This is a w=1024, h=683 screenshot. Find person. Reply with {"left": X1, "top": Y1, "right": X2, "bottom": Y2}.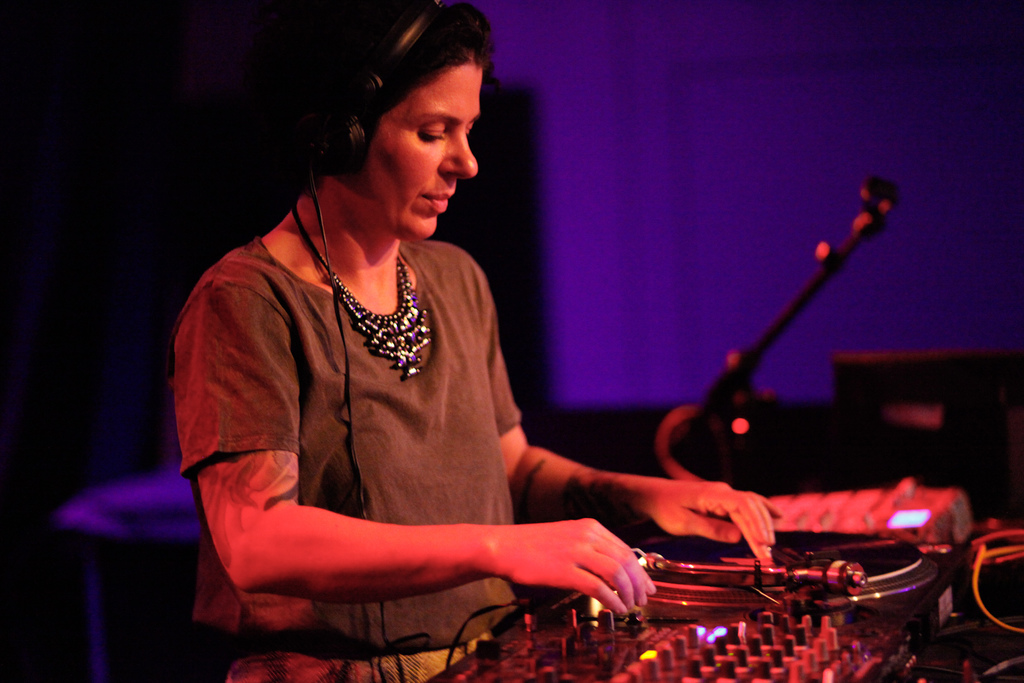
{"left": 171, "top": 13, "right": 748, "bottom": 662}.
